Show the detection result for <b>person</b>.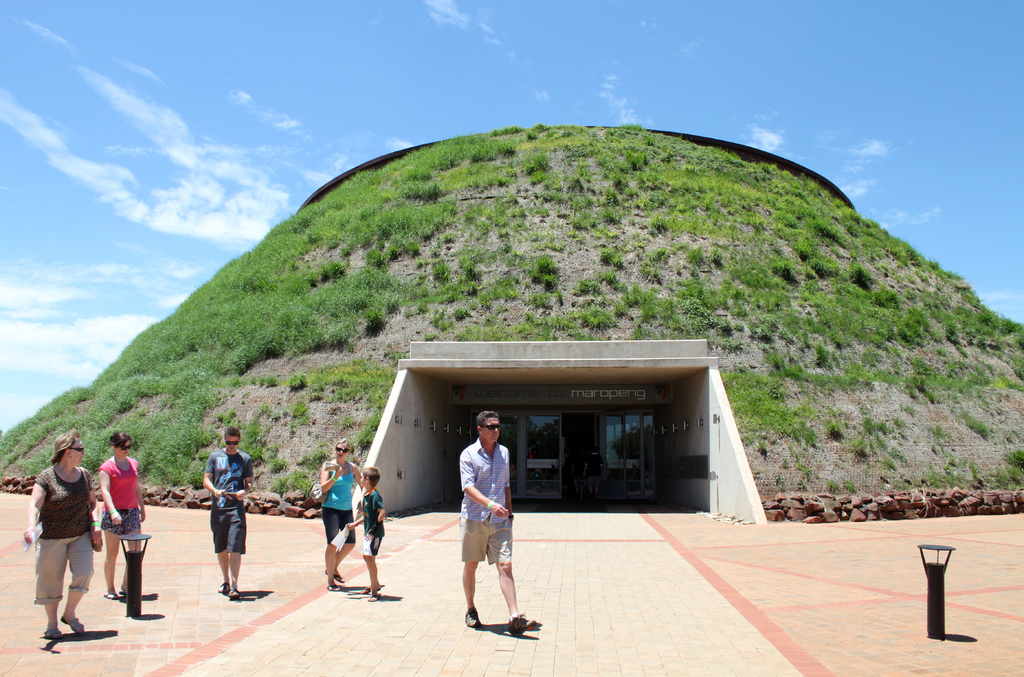
<region>97, 431, 149, 598</region>.
